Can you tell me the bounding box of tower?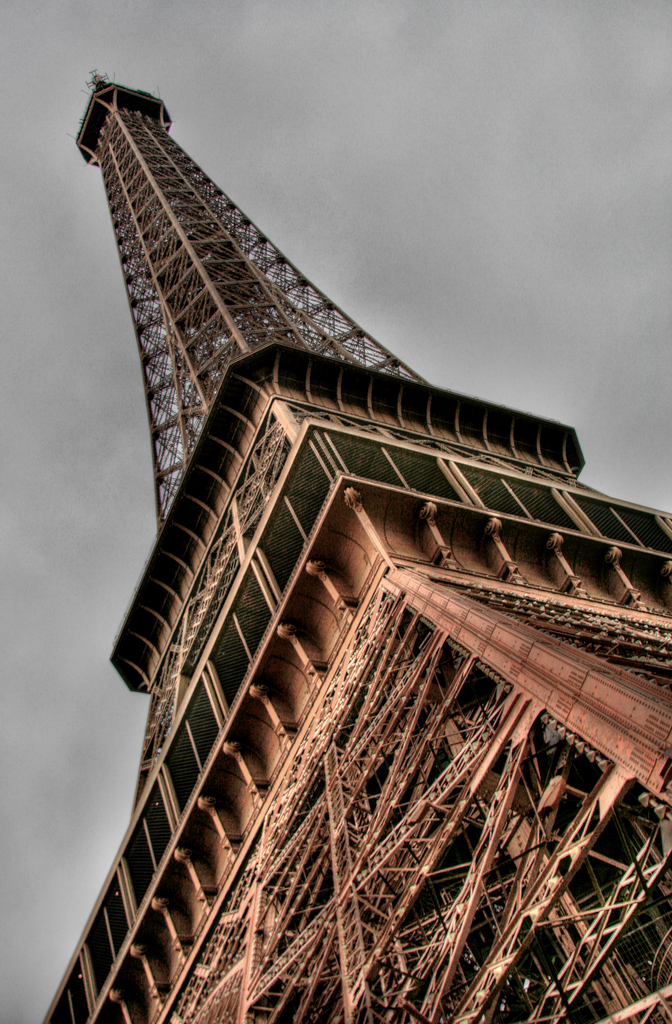
(42,0,643,1023).
